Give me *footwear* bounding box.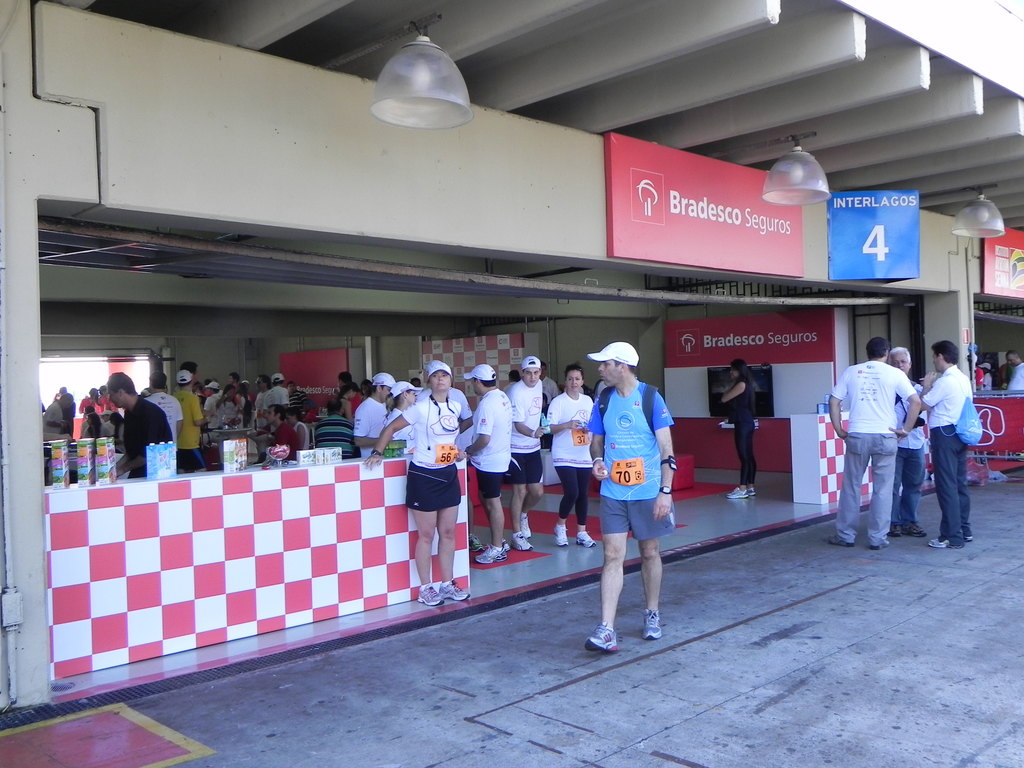
<bbox>414, 583, 444, 607</bbox>.
